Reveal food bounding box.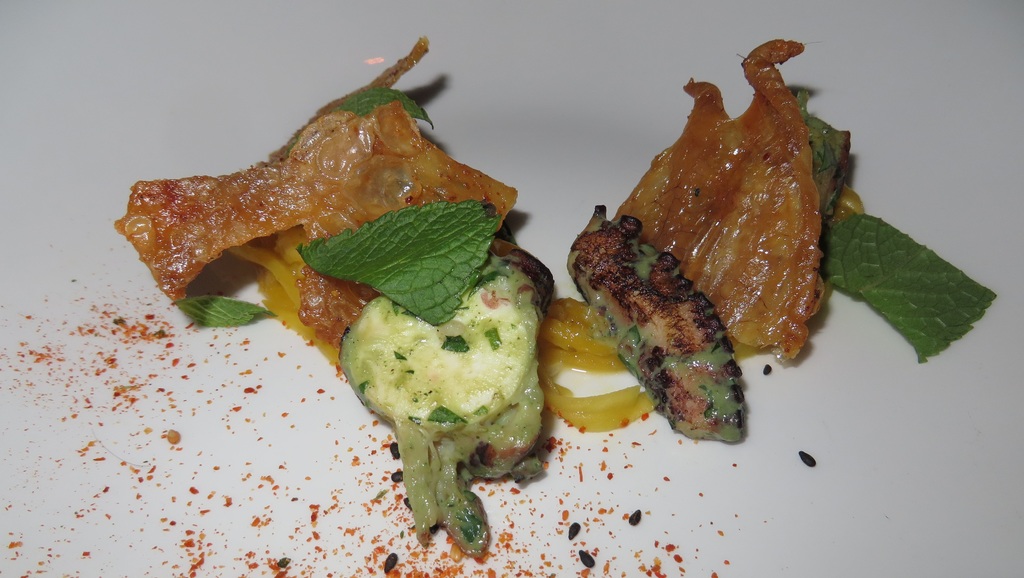
Revealed: (left=605, top=54, right=850, bottom=363).
